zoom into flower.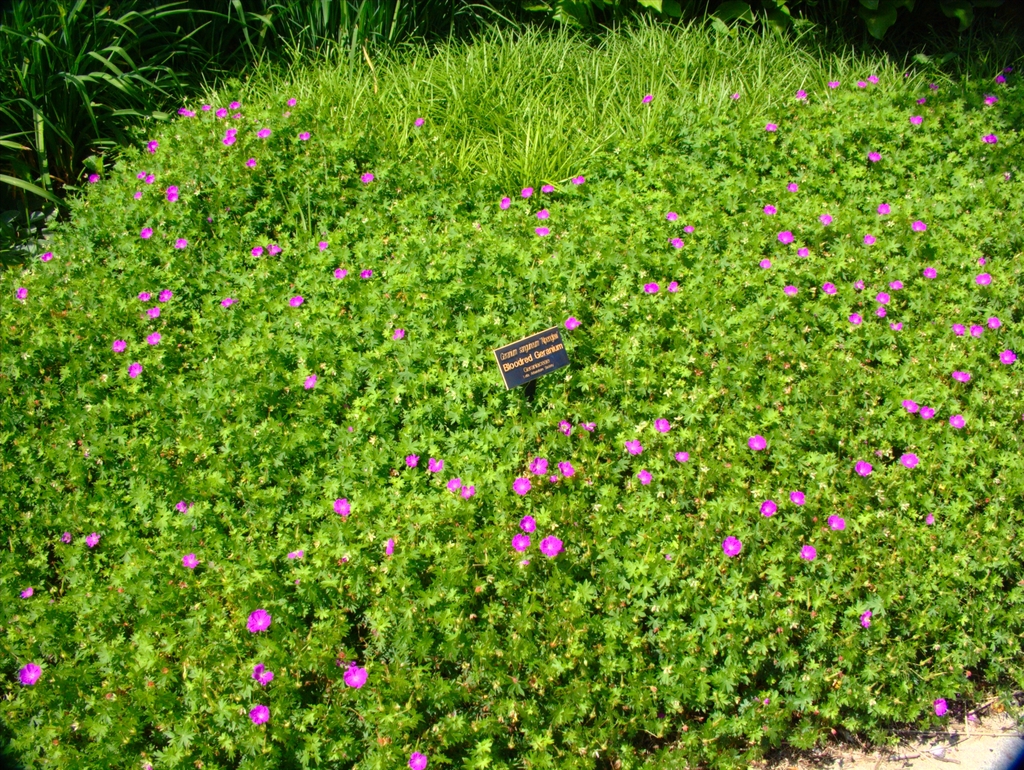
Zoom target: 509/473/532/496.
